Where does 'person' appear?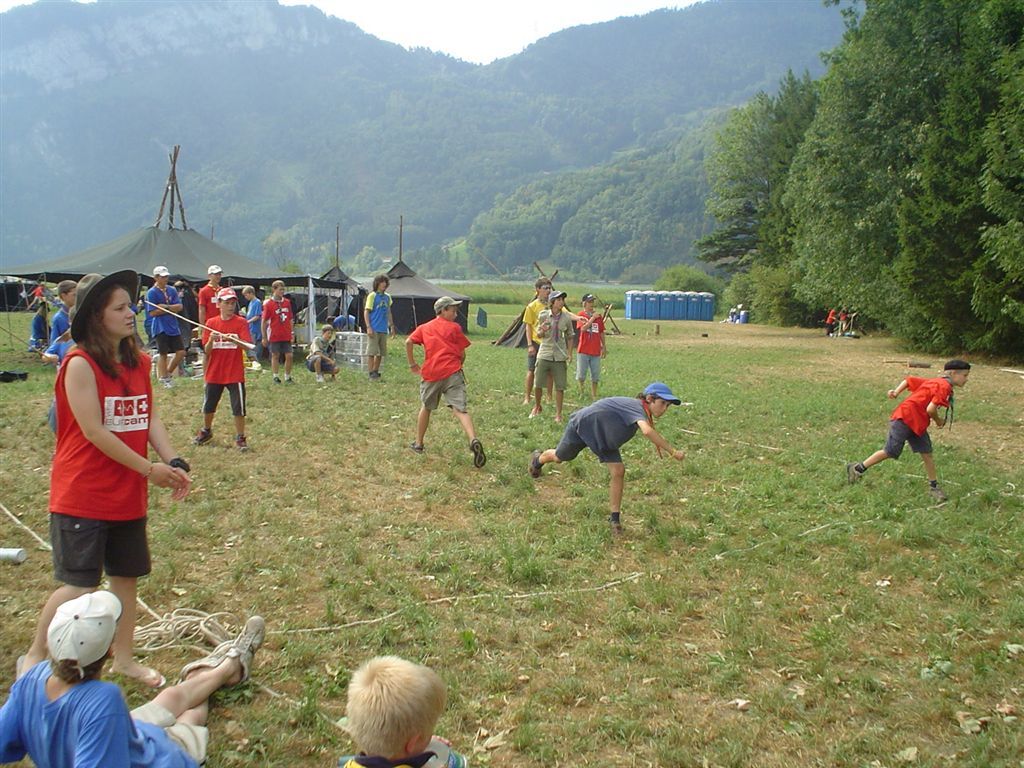
Appears at 307,325,338,377.
